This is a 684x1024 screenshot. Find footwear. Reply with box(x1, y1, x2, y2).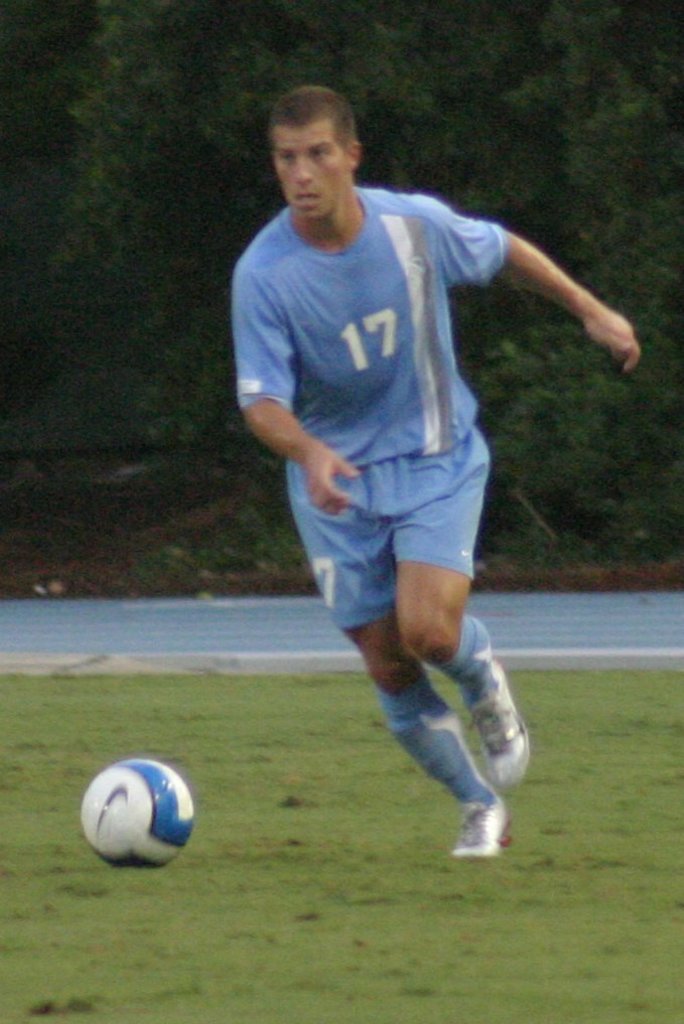
box(465, 661, 535, 779).
